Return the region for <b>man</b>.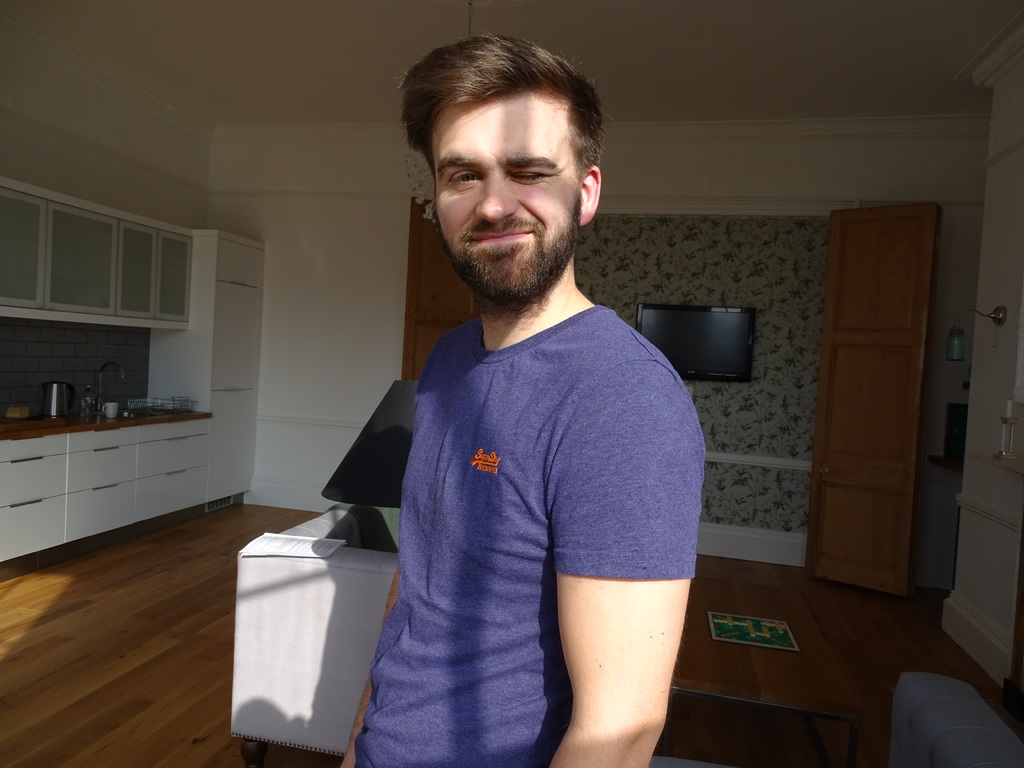
[x1=313, y1=40, x2=726, y2=762].
